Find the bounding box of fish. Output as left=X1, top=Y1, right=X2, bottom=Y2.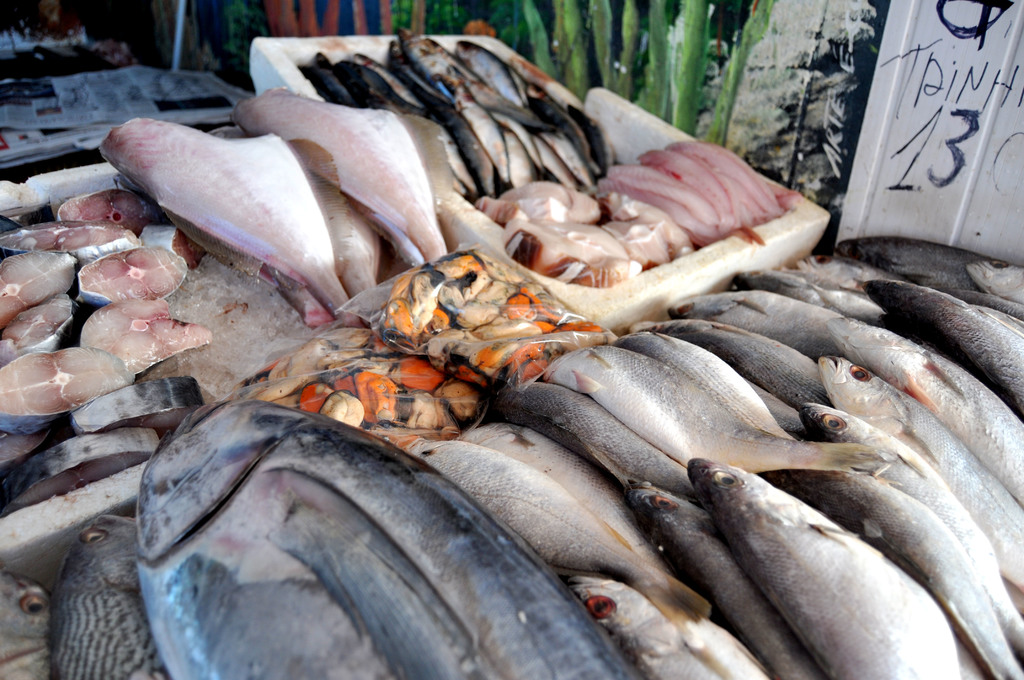
left=135, top=398, right=644, bottom=679.
